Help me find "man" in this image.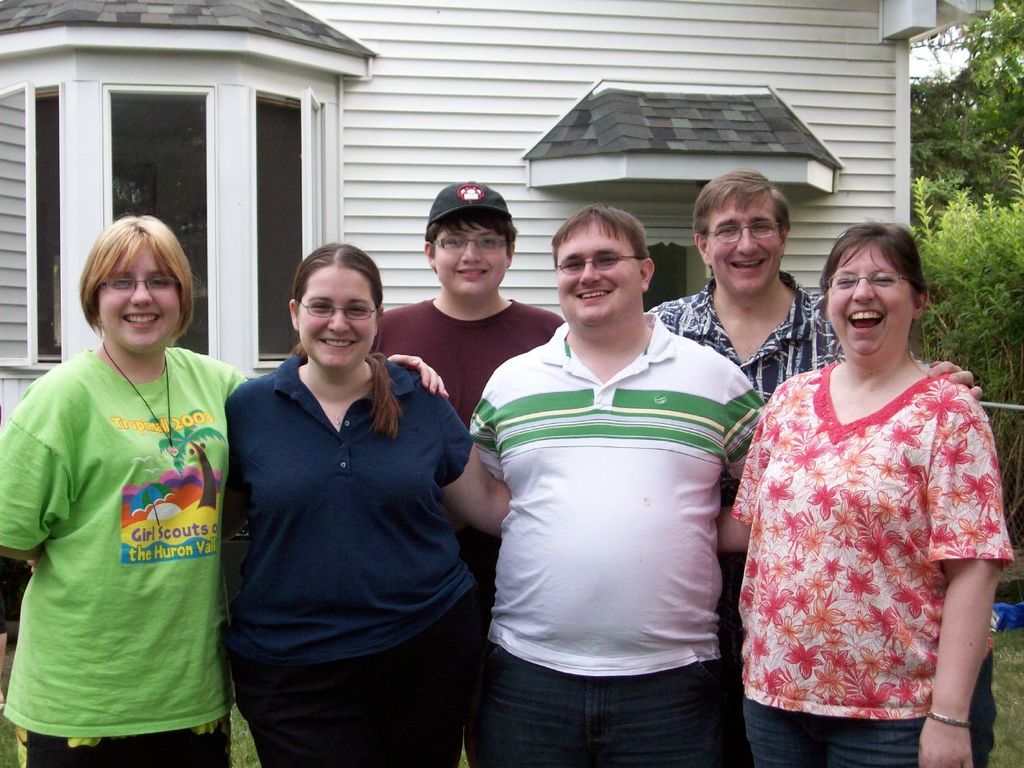
Found it: (377, 179, 562, 422).
